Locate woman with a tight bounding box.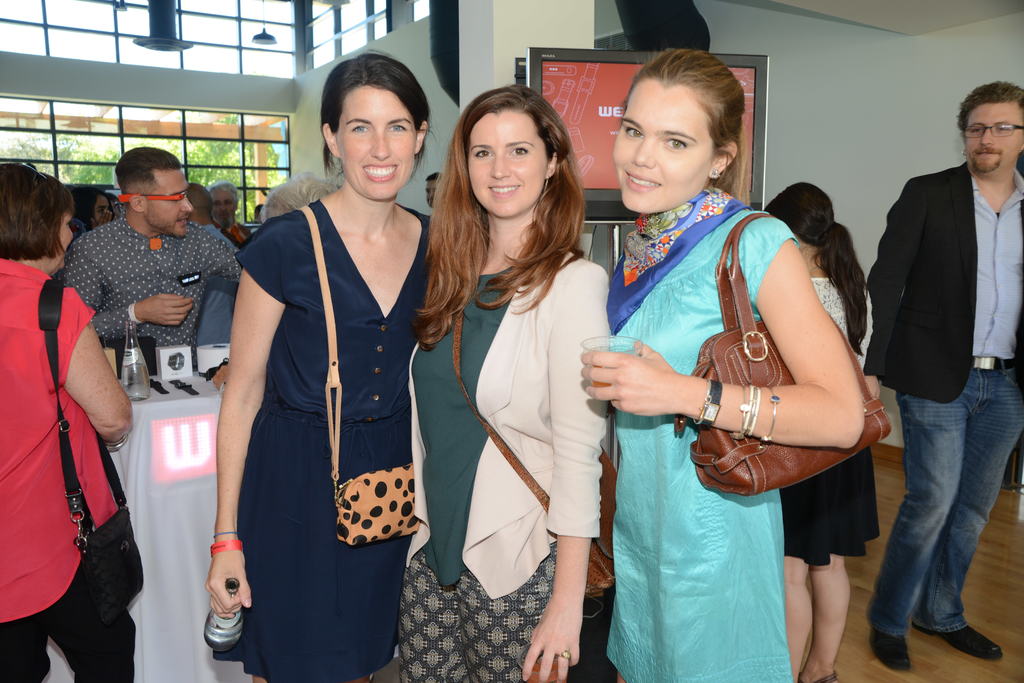
{"x1": 69, "y1": 181, "x2": 115, "y2": 230}.
